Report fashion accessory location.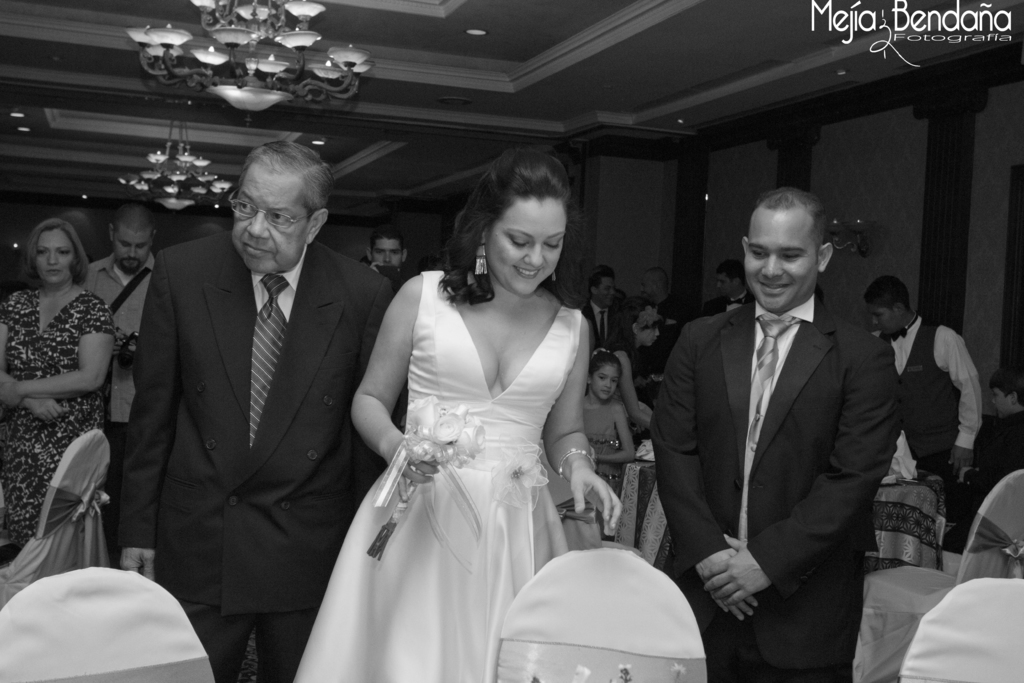
Report: locate(473, 231, 490, 277).
